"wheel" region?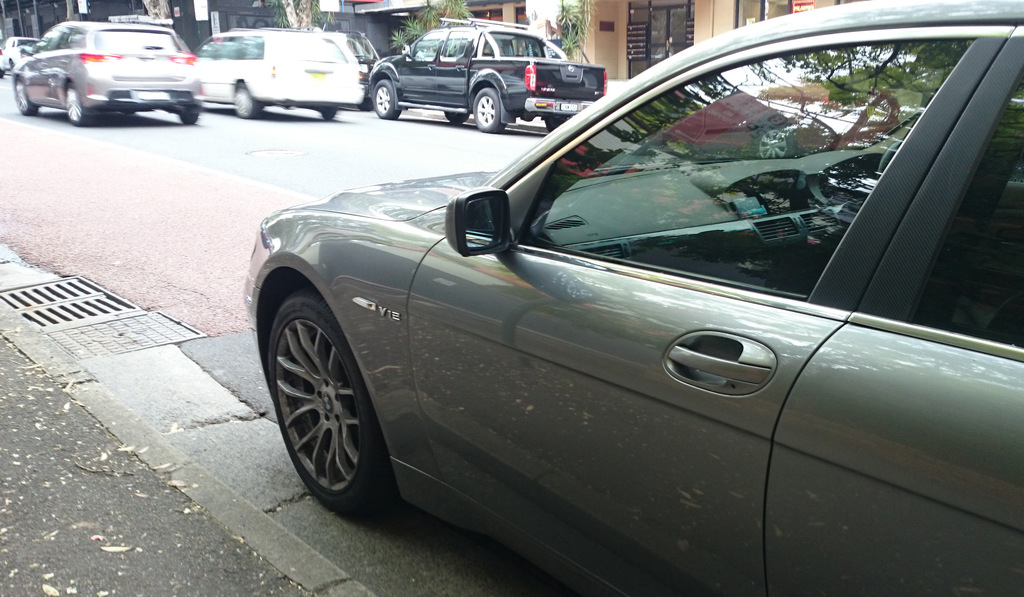
x1=550 y1=113 x2=567 y2=129
